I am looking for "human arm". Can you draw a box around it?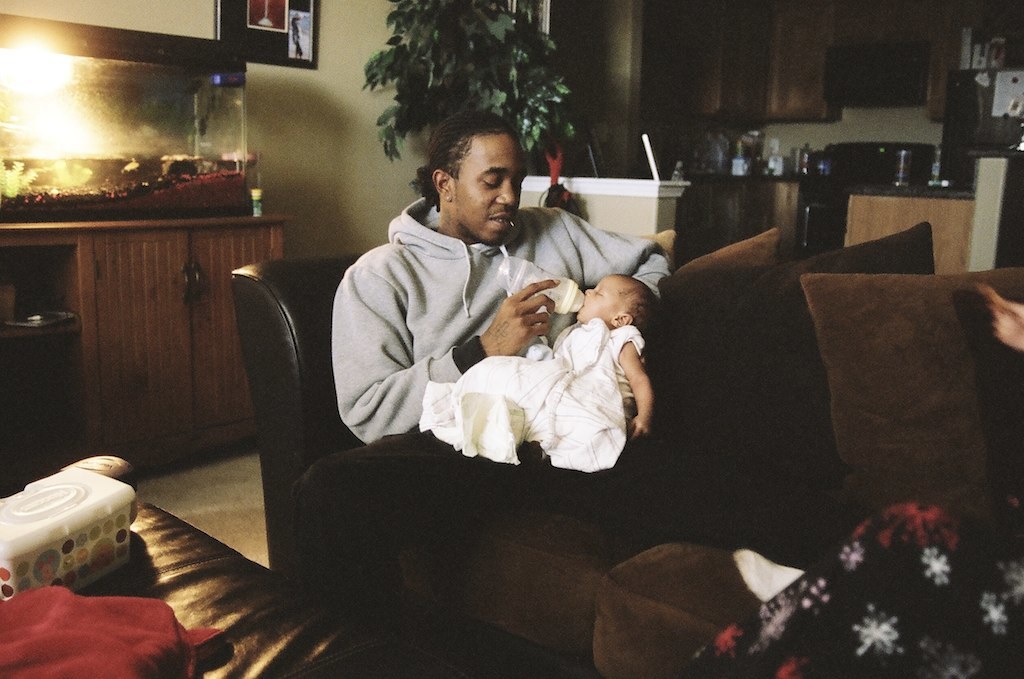
Sure, the bounding box is 621 321 671 468.
